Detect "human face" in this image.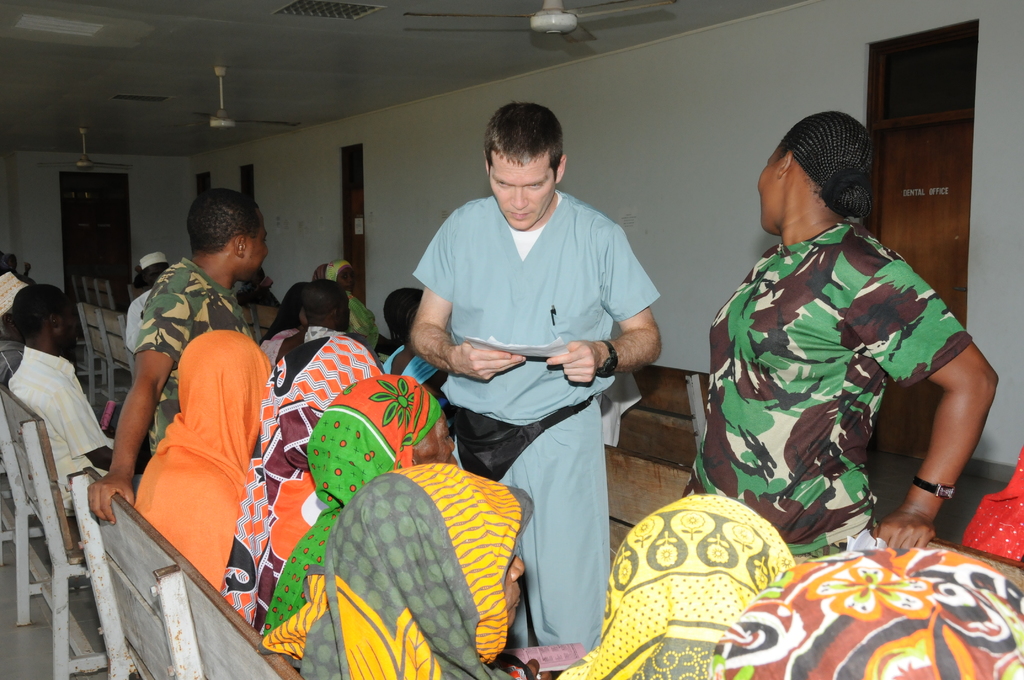
Detection: bbox=(489, 154, 555, 234).
